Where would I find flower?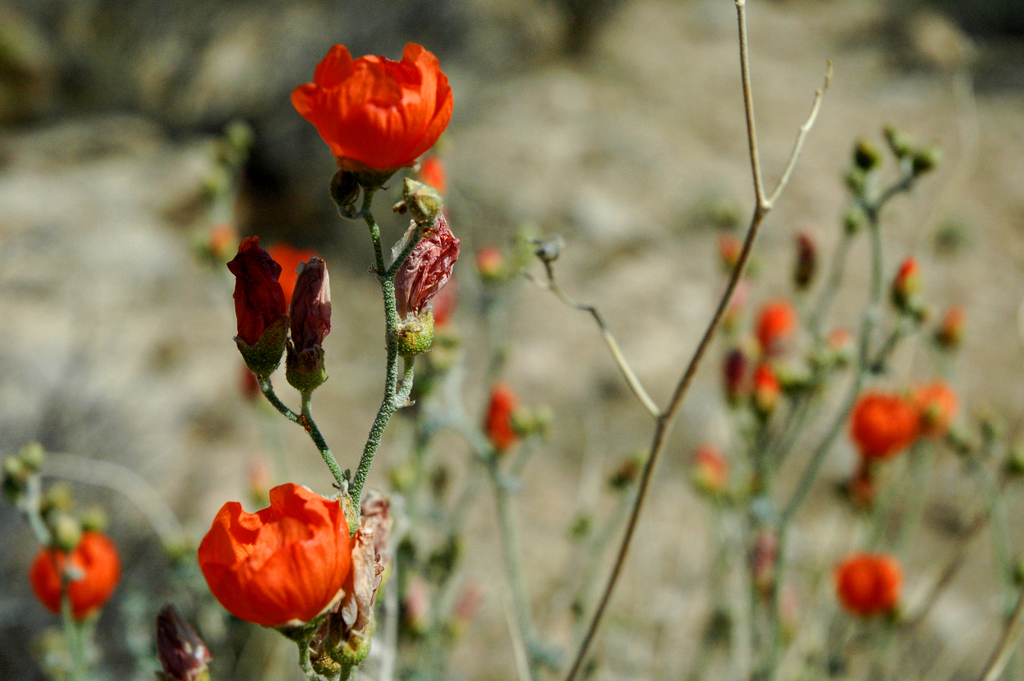
At <box>293,42,458,171</box>.
